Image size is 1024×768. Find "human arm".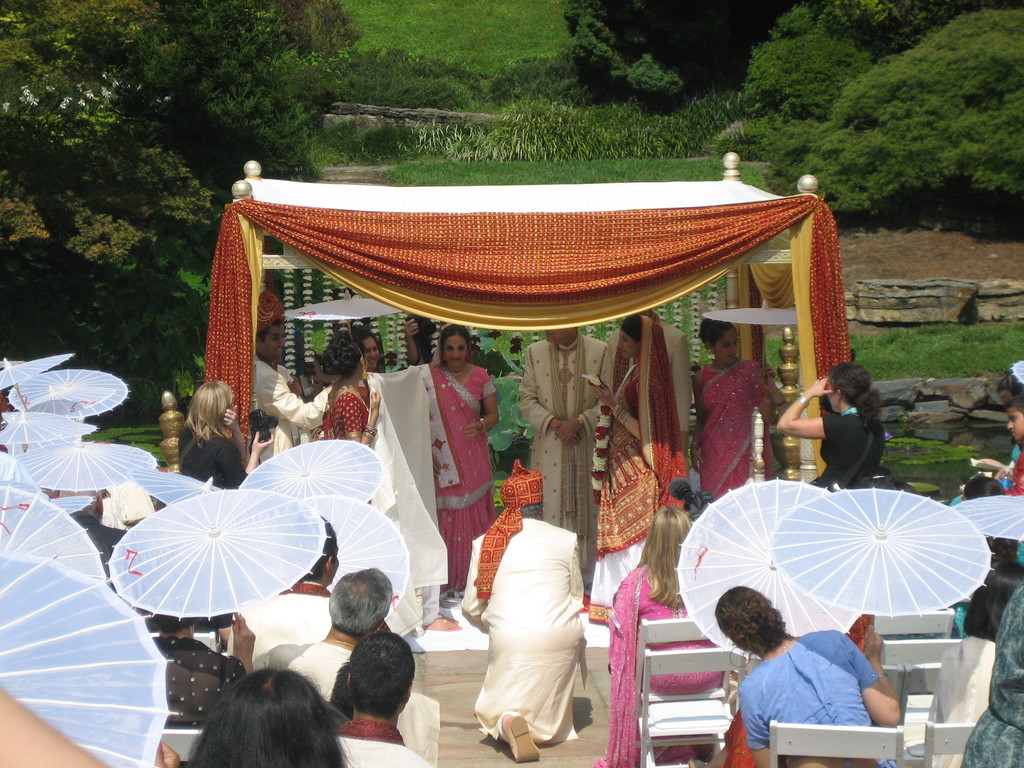
516, 356, 581, 452.
